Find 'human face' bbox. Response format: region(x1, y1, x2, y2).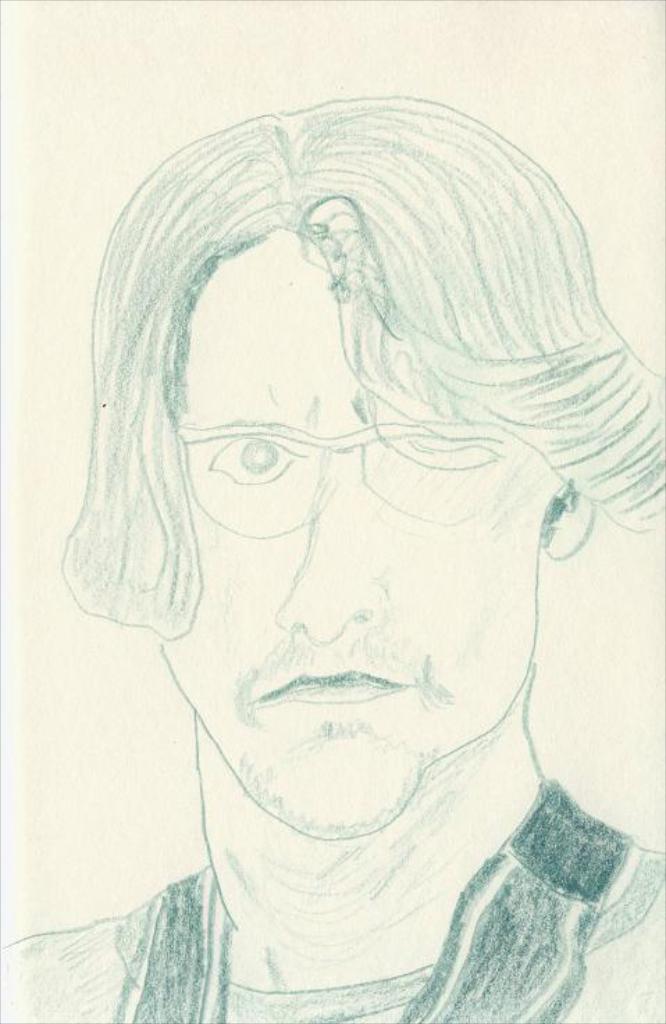
region(157, 236, 558, 838).
